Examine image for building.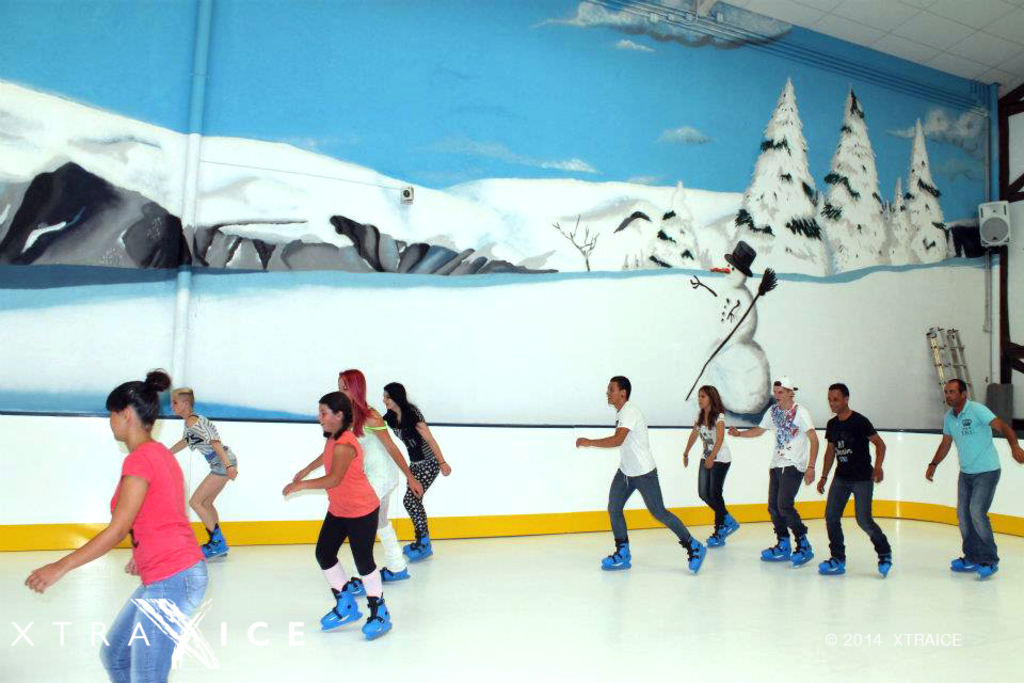
Examination result: {"left": 0, "top": 0, "right": 1023, "bottom": 682}.
